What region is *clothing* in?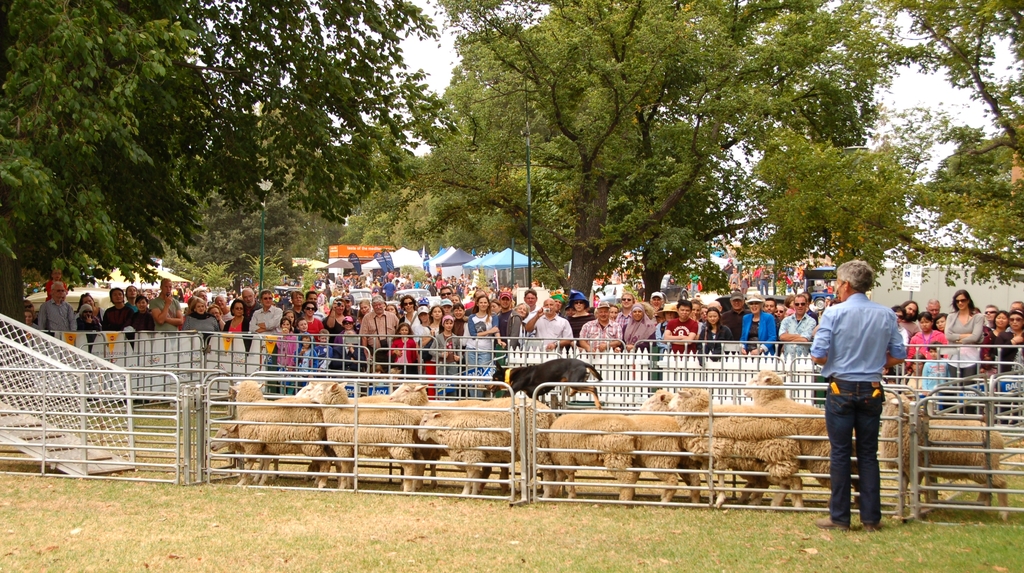
[x1=152, y1=282, x2=179, y2=325].
